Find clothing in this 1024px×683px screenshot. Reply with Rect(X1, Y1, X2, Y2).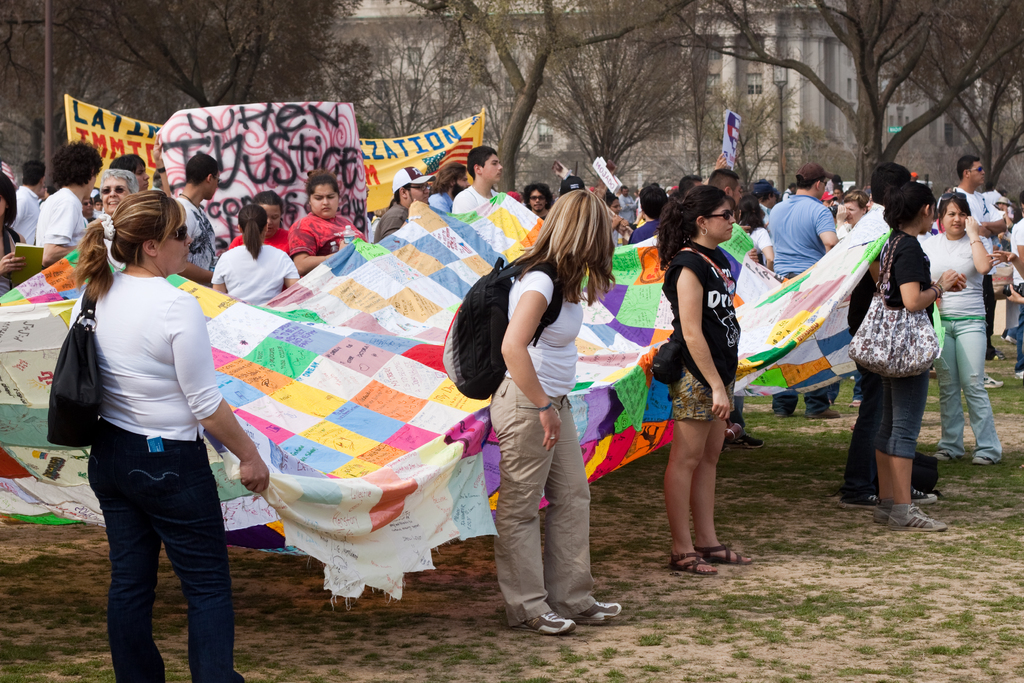
Rect(950, 180, 1005, 356).
